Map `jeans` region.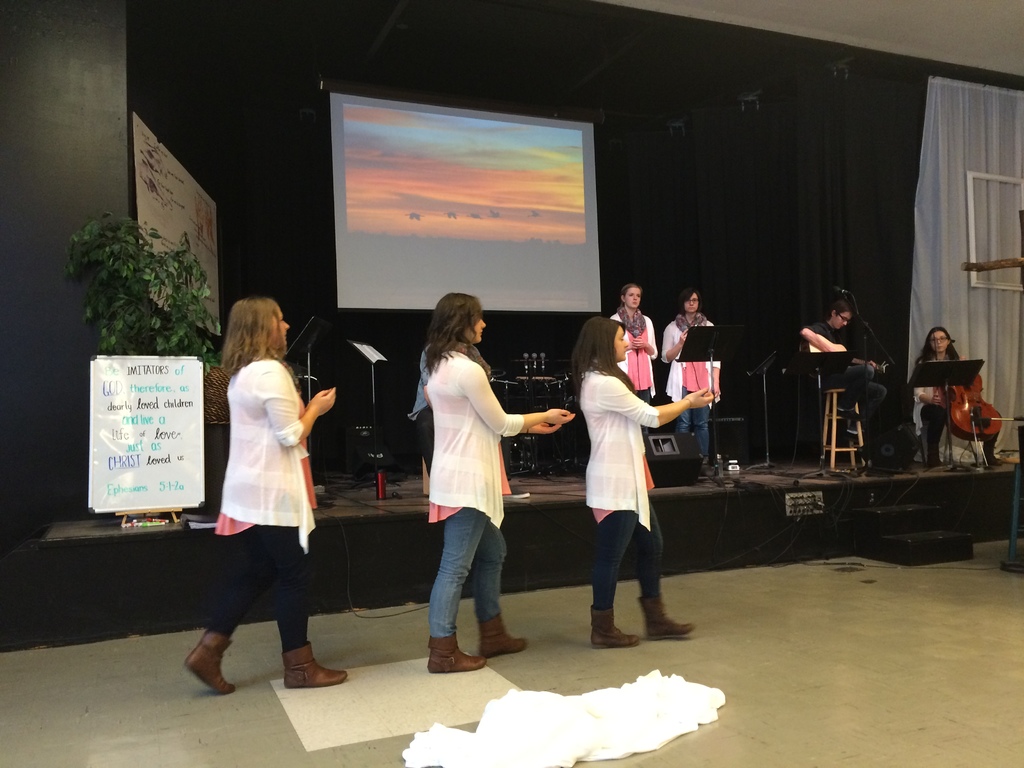
Mapped to l=637, t=383, r=650, b=441.
